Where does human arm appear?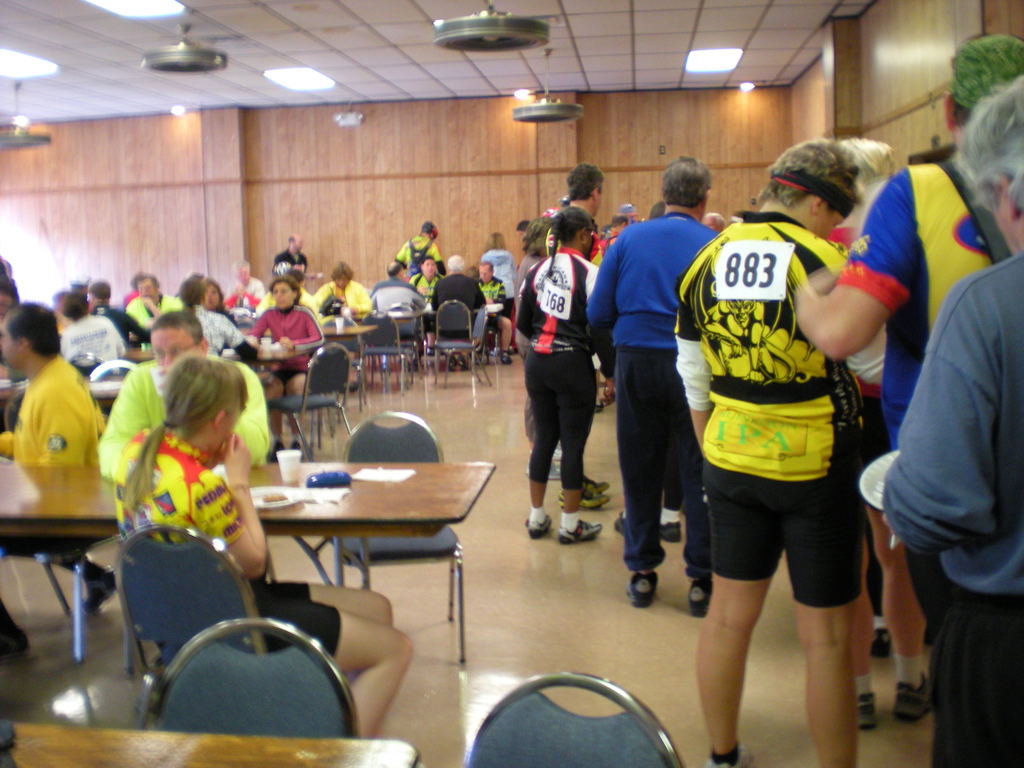
Appears at 869, 280, 1004, 552.
